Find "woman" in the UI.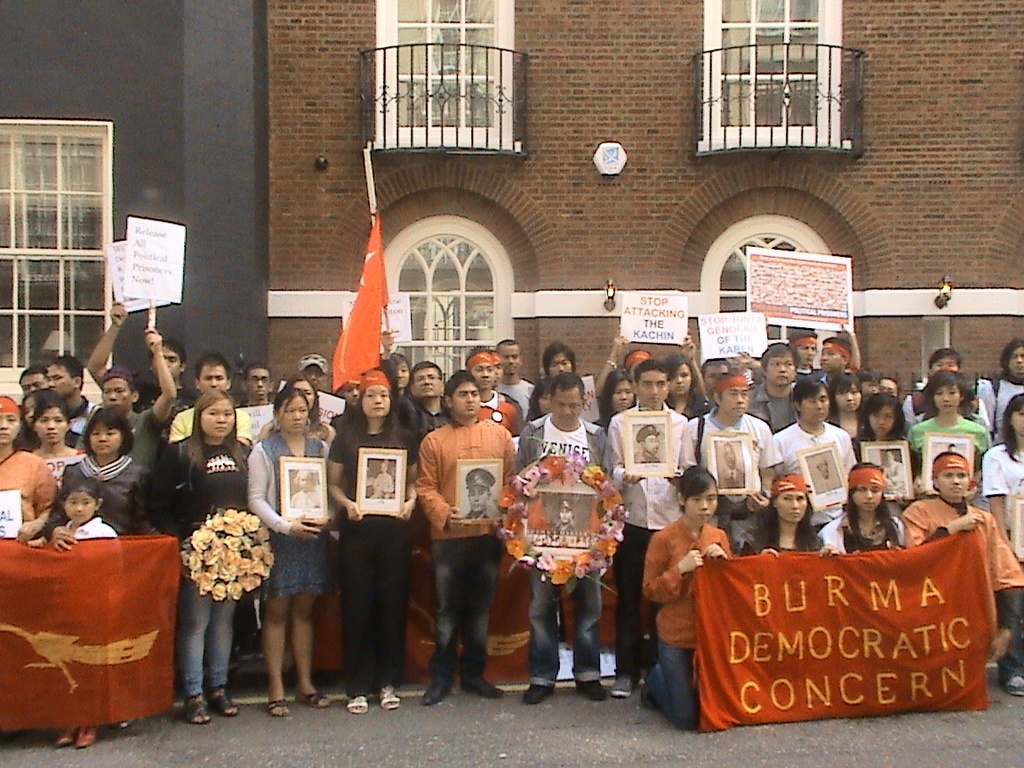
UI element at bbox=(153, 388, 248, 725).
